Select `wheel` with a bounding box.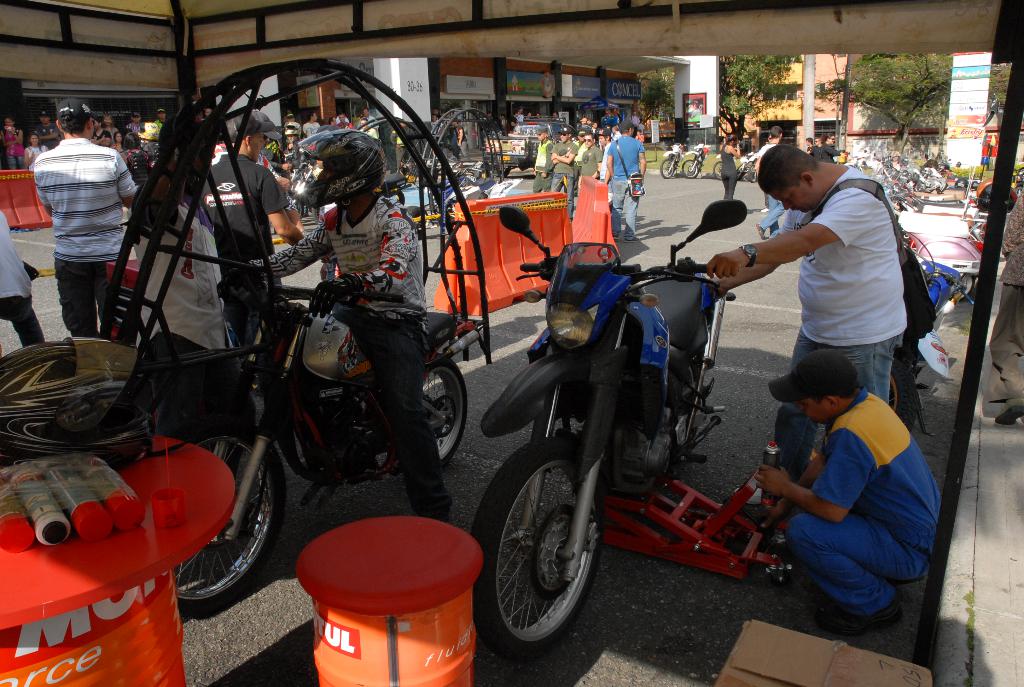
(890, 358, 918, 438).
